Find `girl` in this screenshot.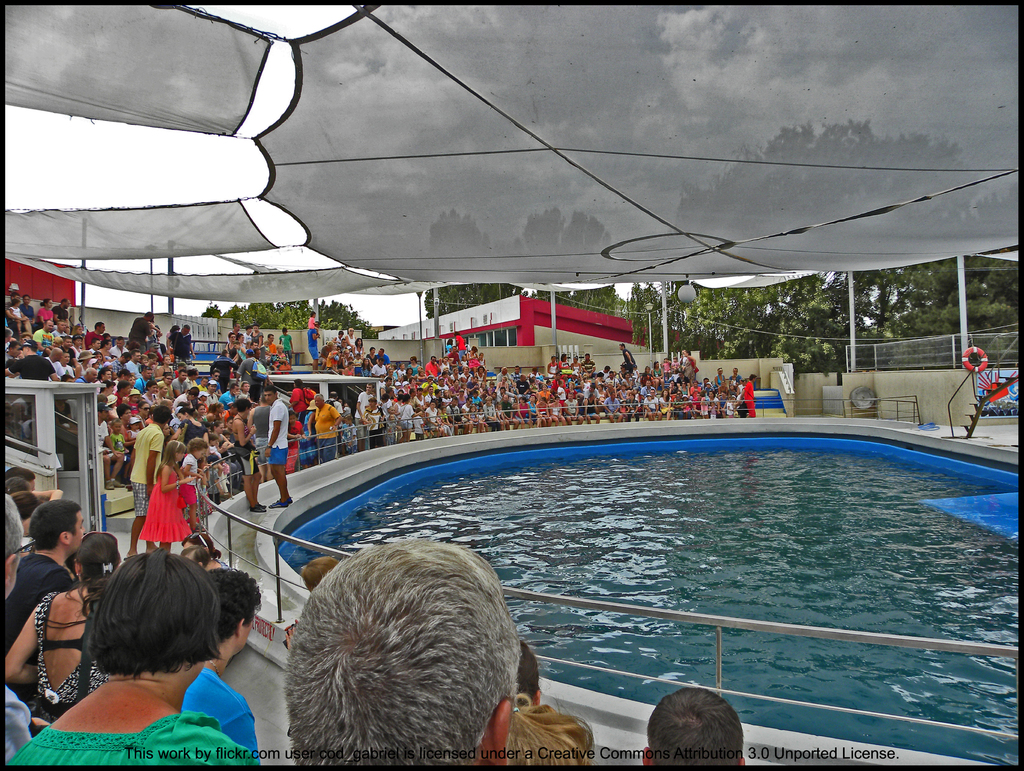
The bounding box for `girl` is left=253, top=325, right=264, bottom=345.
